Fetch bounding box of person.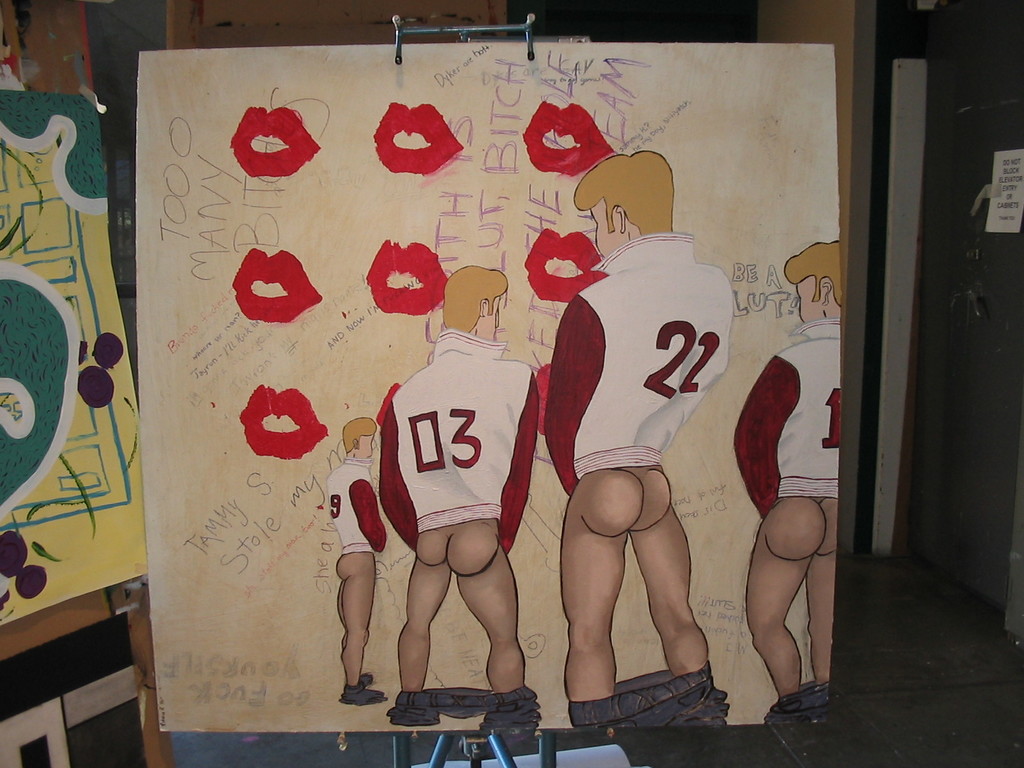
Bbox: (x1=556, y1=147, x2=754, y2=720).
